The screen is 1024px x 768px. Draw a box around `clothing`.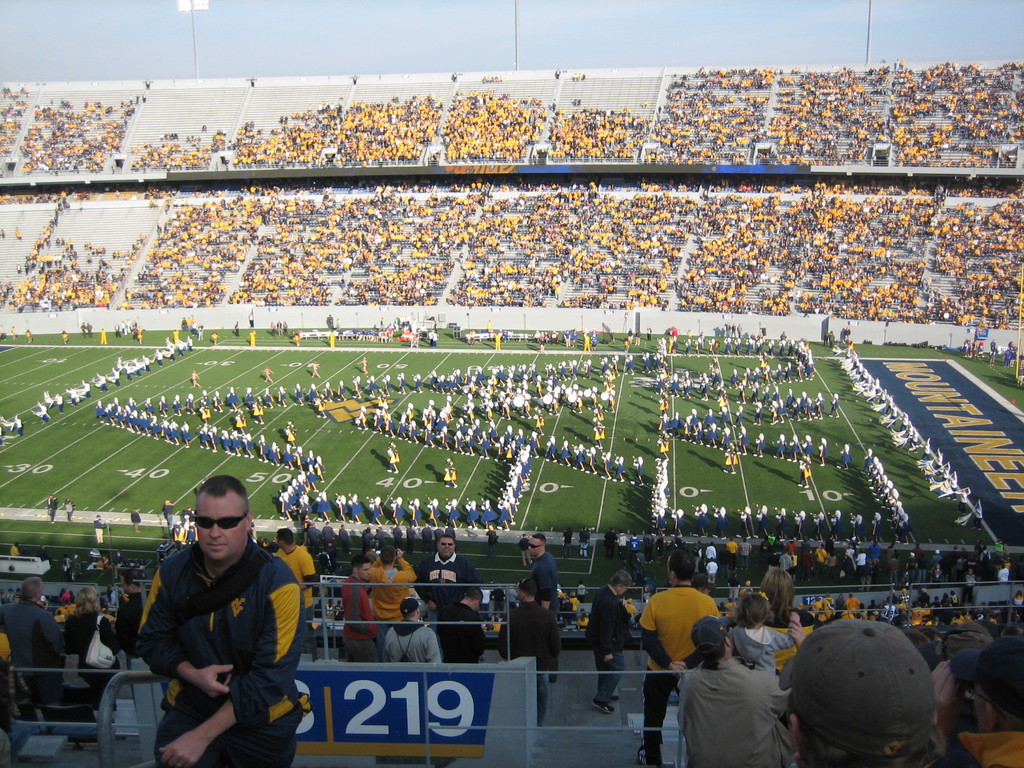
bbox=(4, 596, 64, 688).
